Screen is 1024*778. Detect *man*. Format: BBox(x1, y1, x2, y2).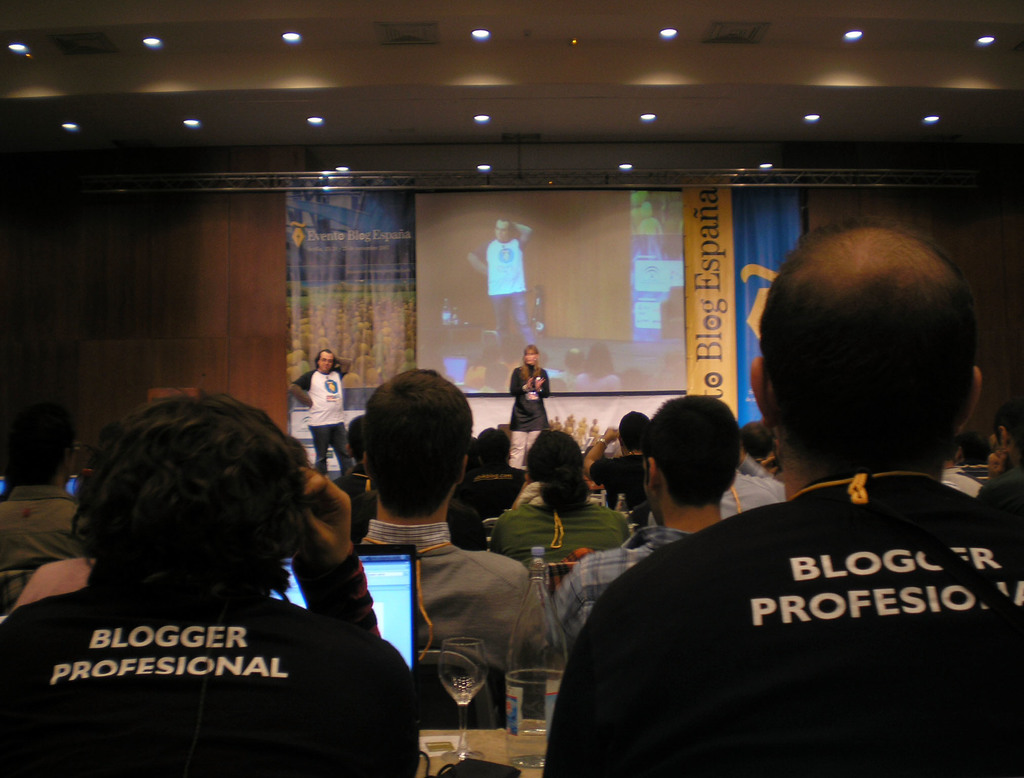
BBox(465, 218, 534, 366).
